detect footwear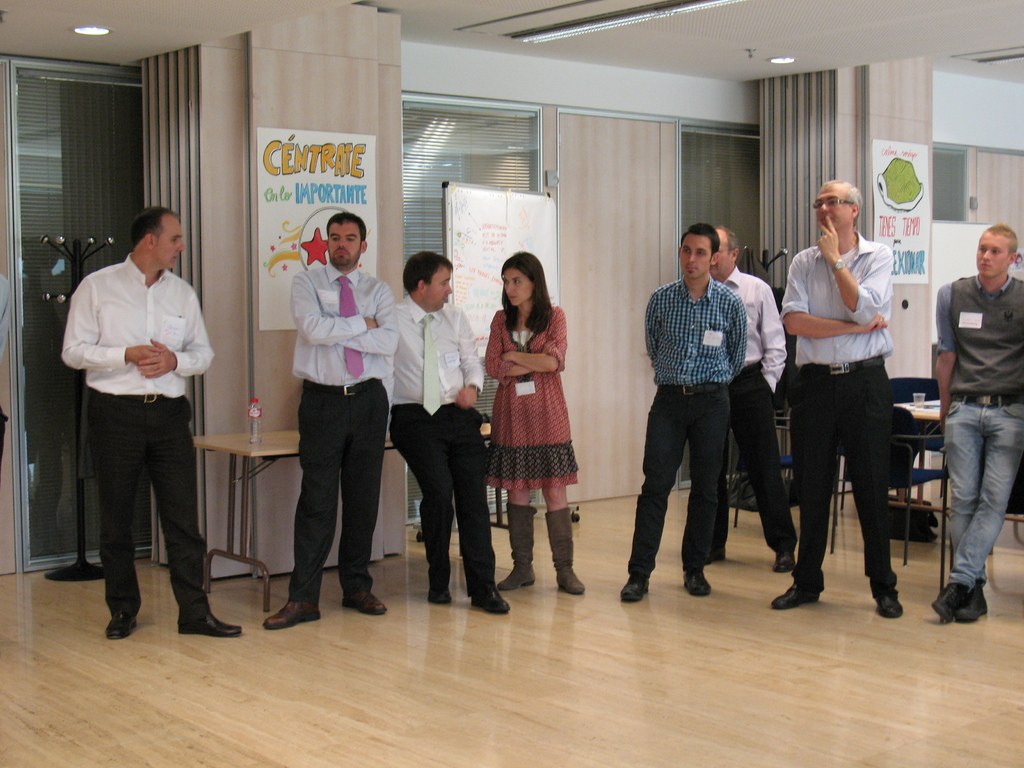
select_region(764, 547, 798, 576)
